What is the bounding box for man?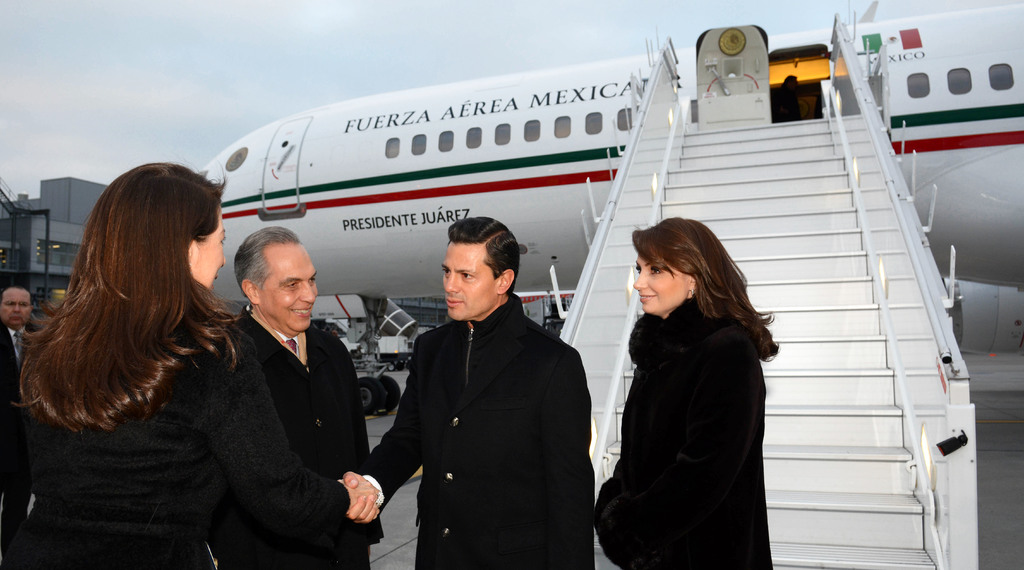
locate(0, 284, 48, 545).
